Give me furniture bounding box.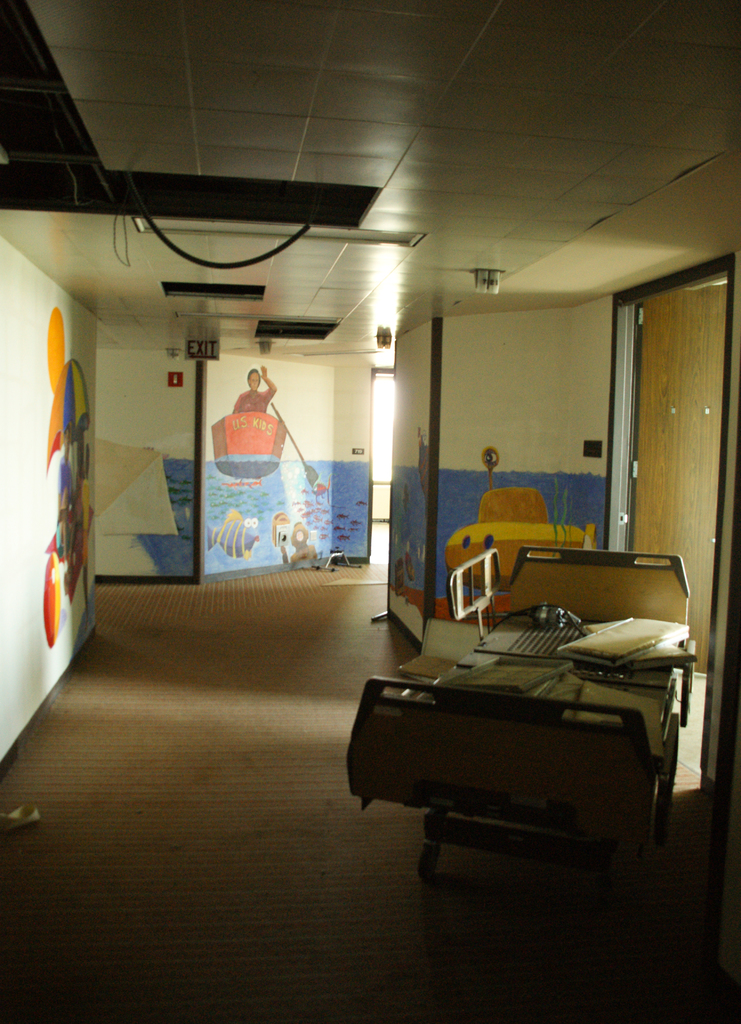
bbox(343, 550, 695, 886).
